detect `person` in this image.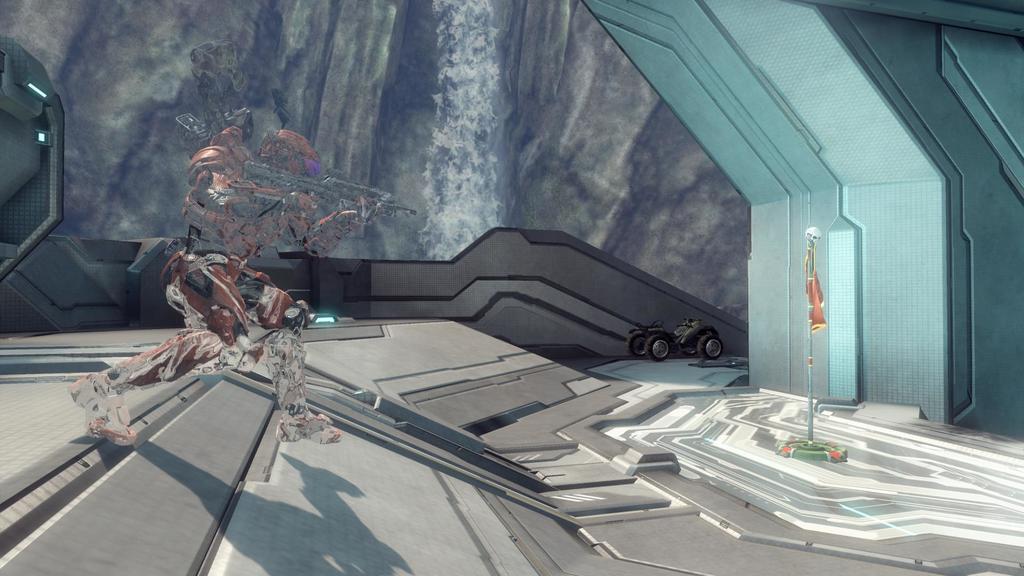
Detection: [x1=69, y1=122, x2=394, y2=456].
